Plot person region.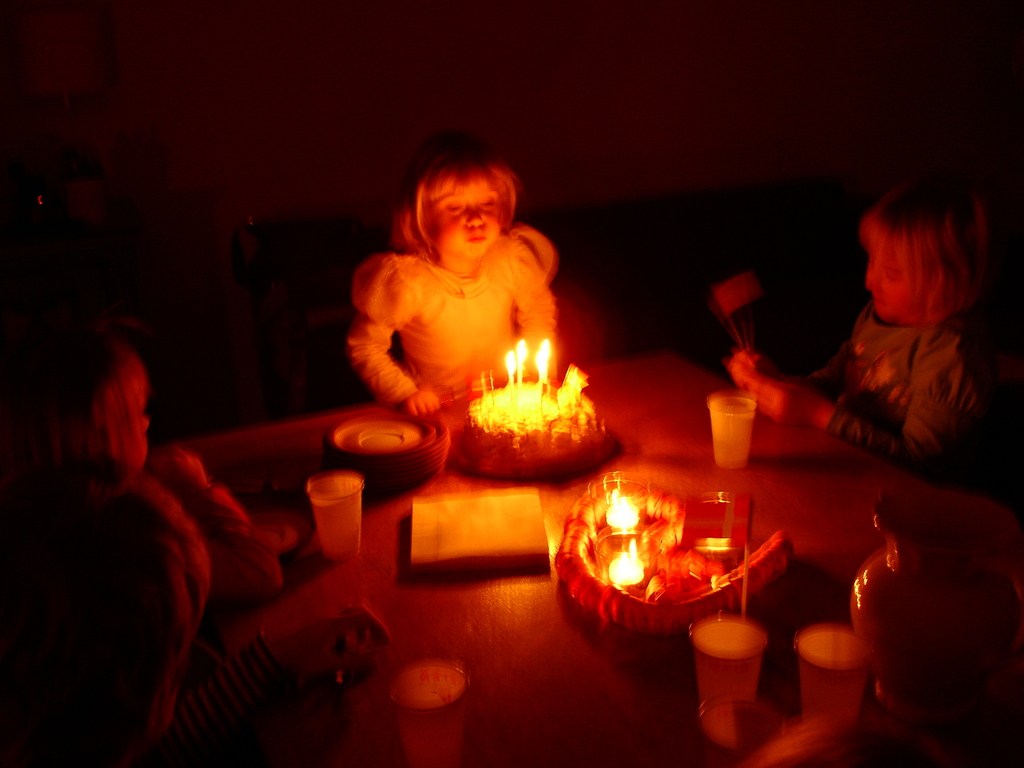
Plotted at crop(346, 129, 562, 421).
